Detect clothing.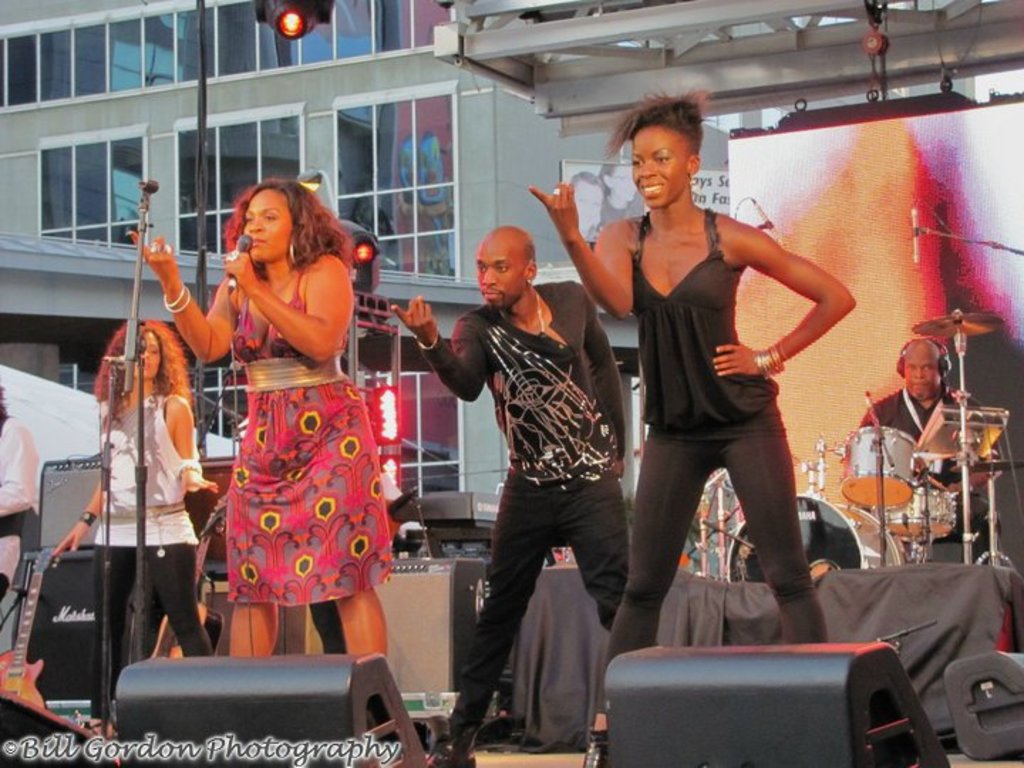
Detected at Rect(88, 384, 209, 668).
